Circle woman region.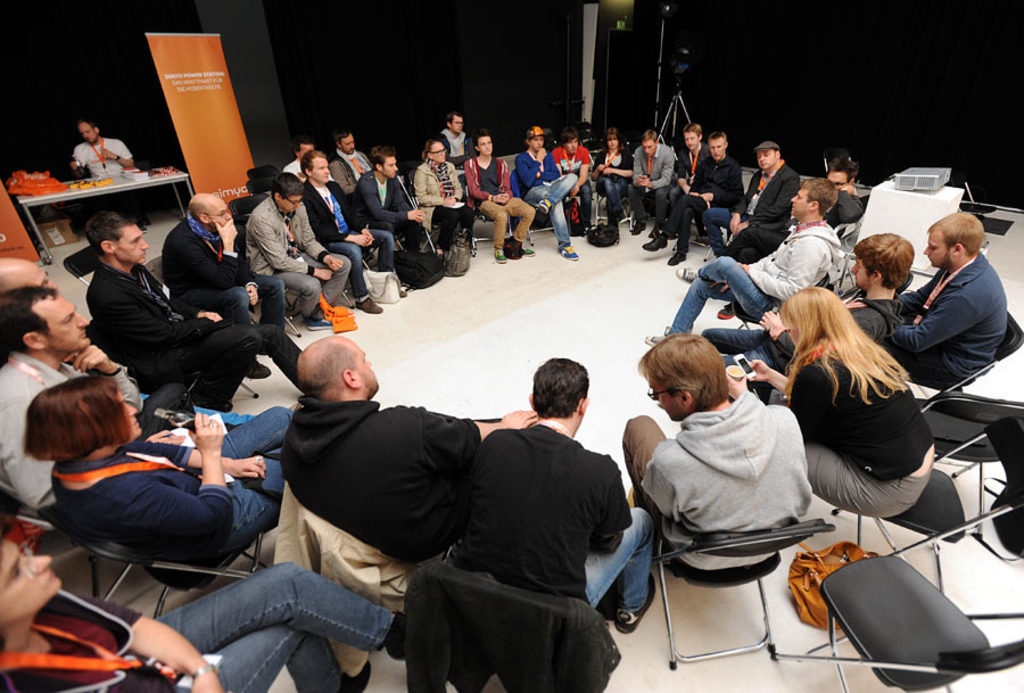
Region: l=18, t=380, r=297, b=599.
